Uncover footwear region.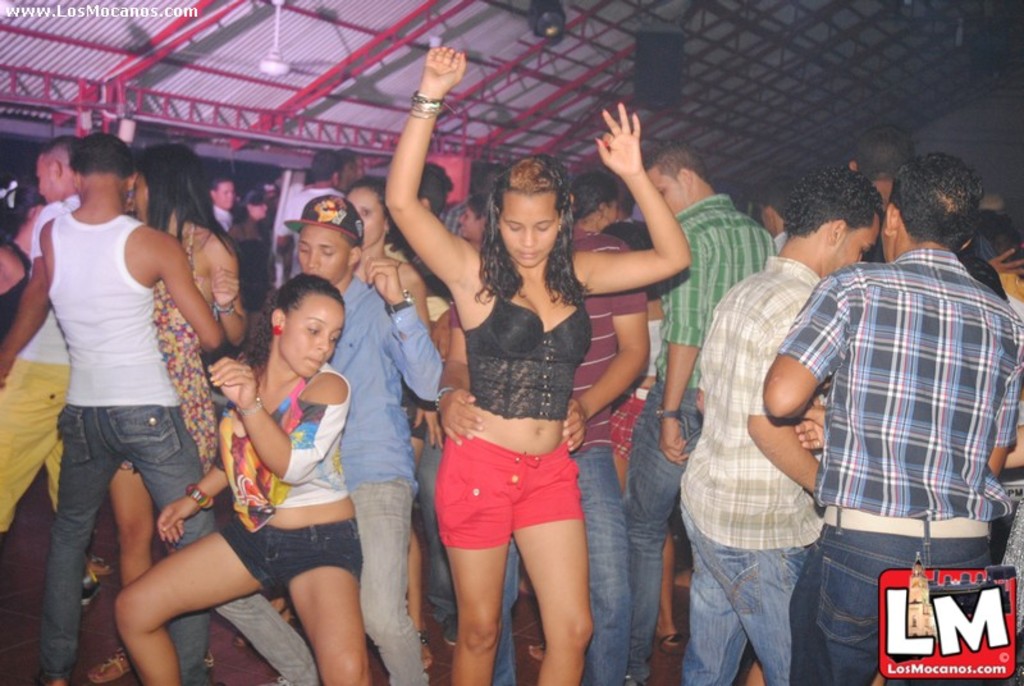
Uncovered: [x1=84, y1=555, x2=114, y2=577].
